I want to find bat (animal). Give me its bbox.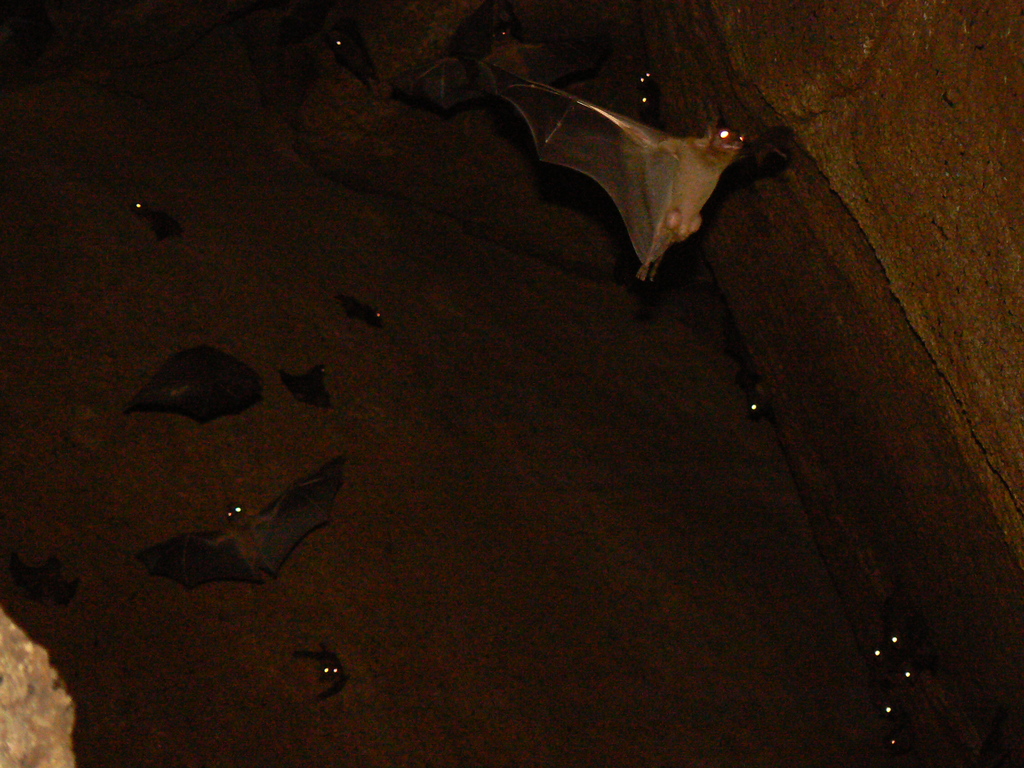
select_region(738, 368, 770, 420).
